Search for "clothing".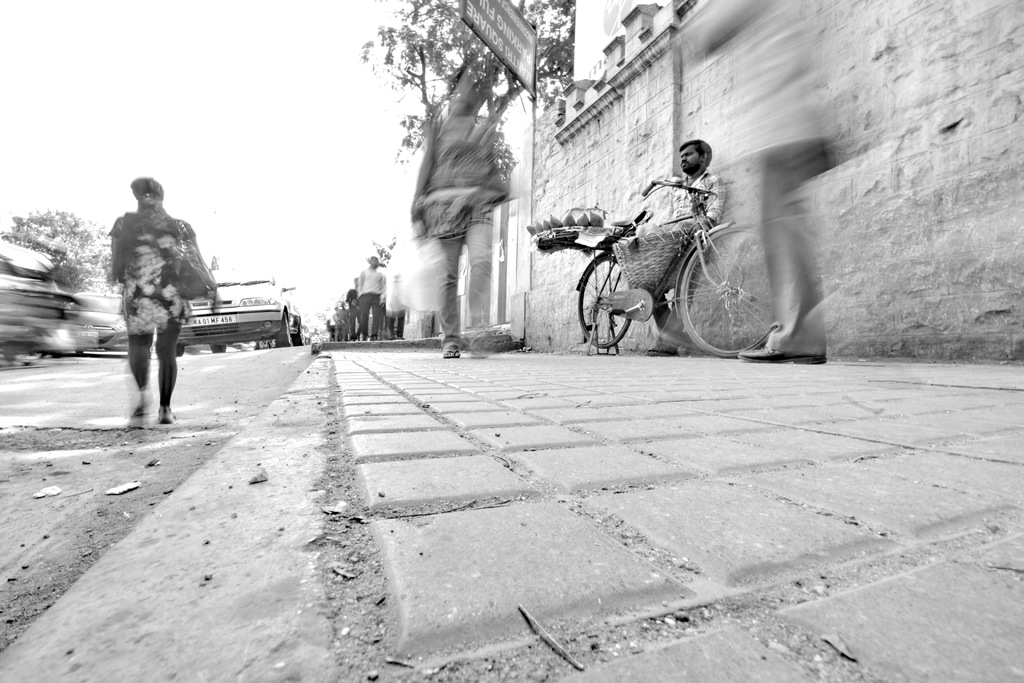
Found at 408:106:507:345.
